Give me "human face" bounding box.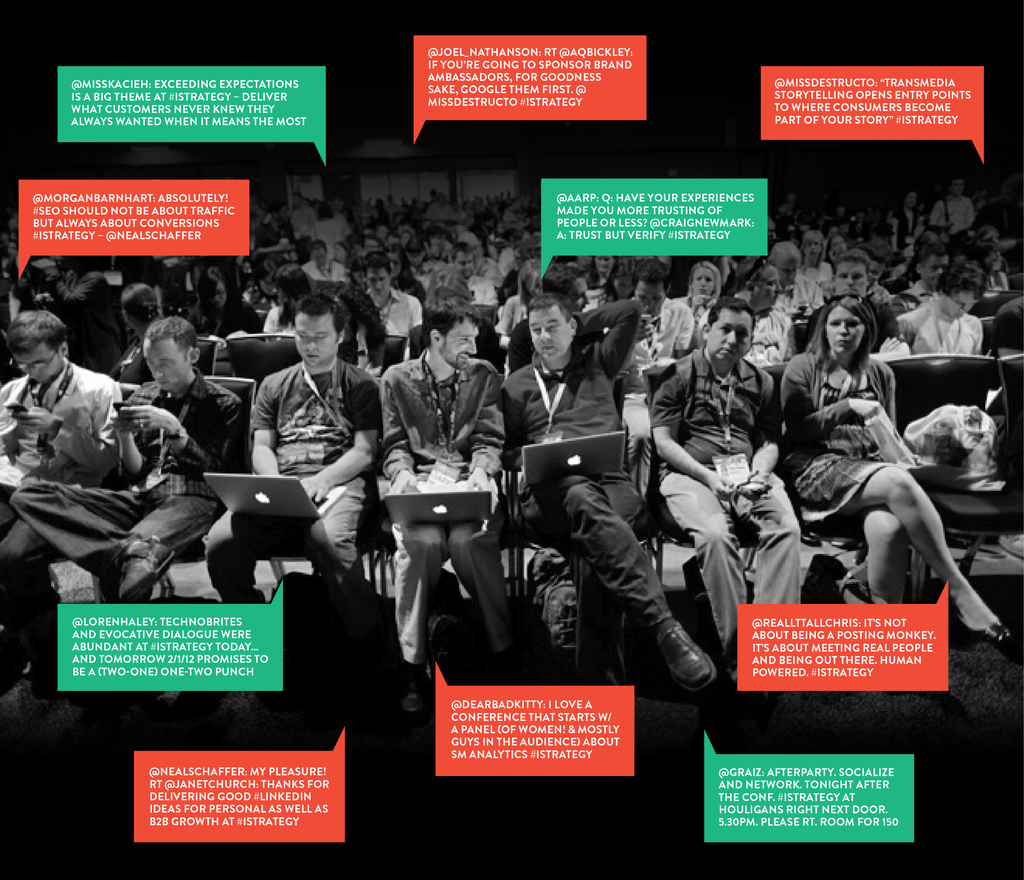
(566,278,589,313).
